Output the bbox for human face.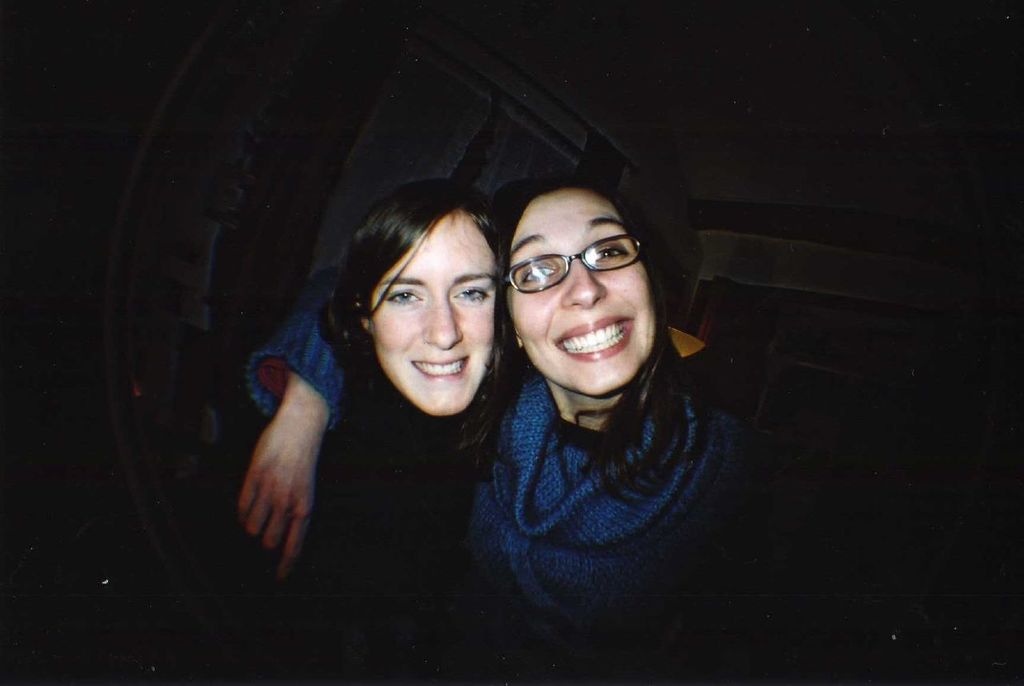
left=505, top=189, right=654, bottom=398.
